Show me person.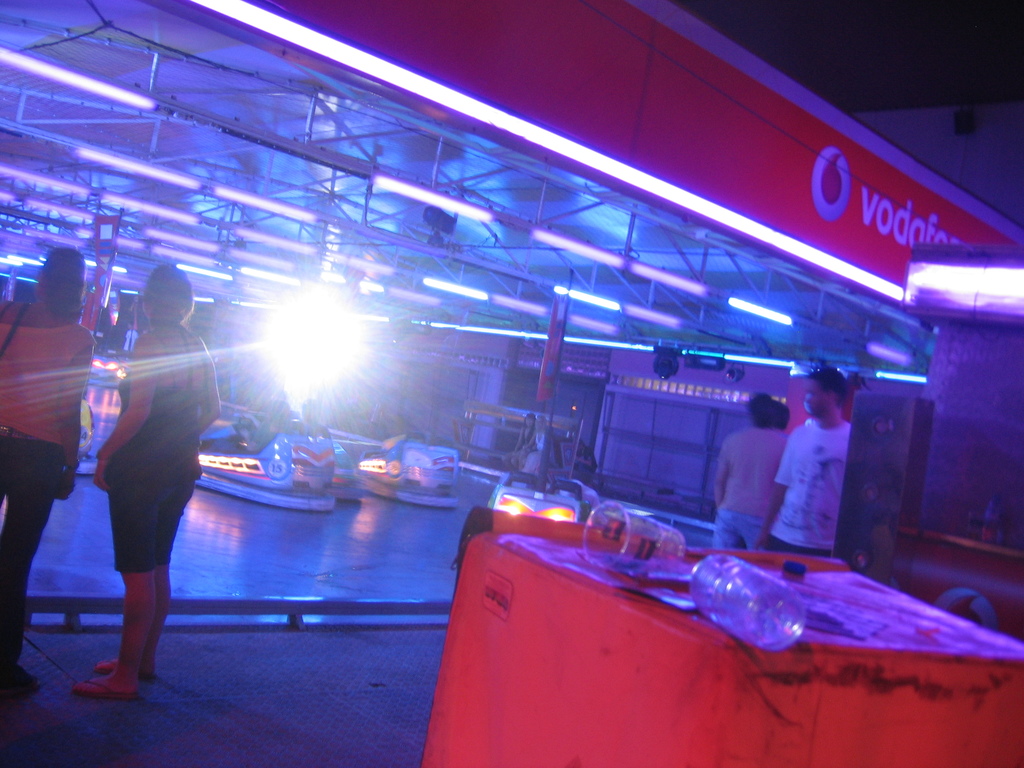
person is here: bbox=[710, 392, 791, 545].
